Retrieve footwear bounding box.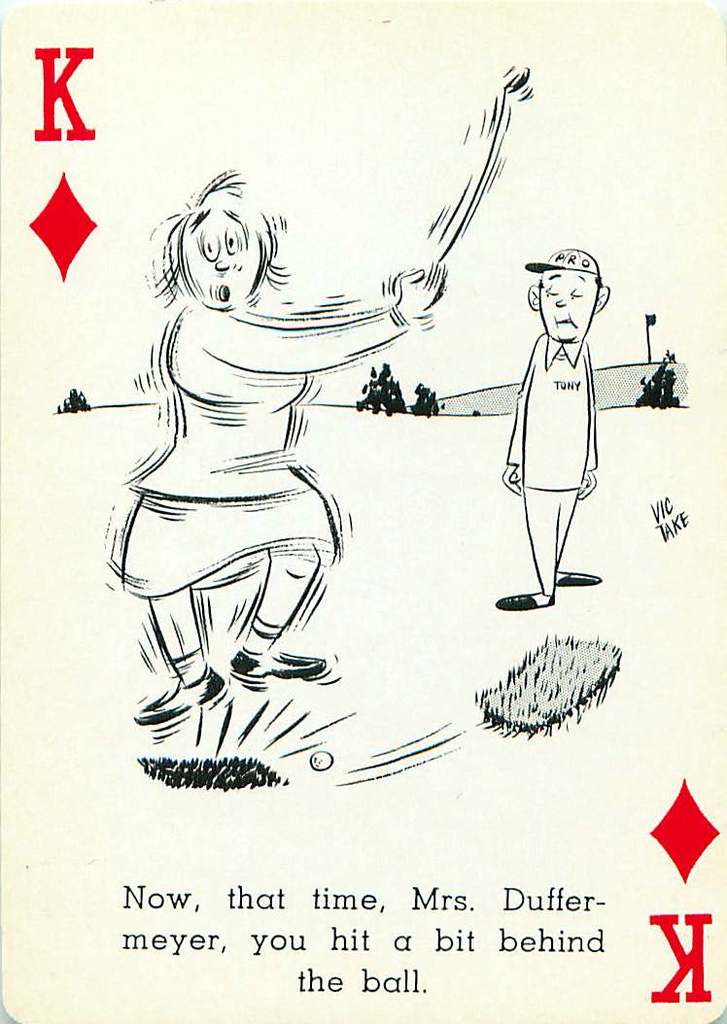
Bounding box: <box>141,675,206,725</box>.
